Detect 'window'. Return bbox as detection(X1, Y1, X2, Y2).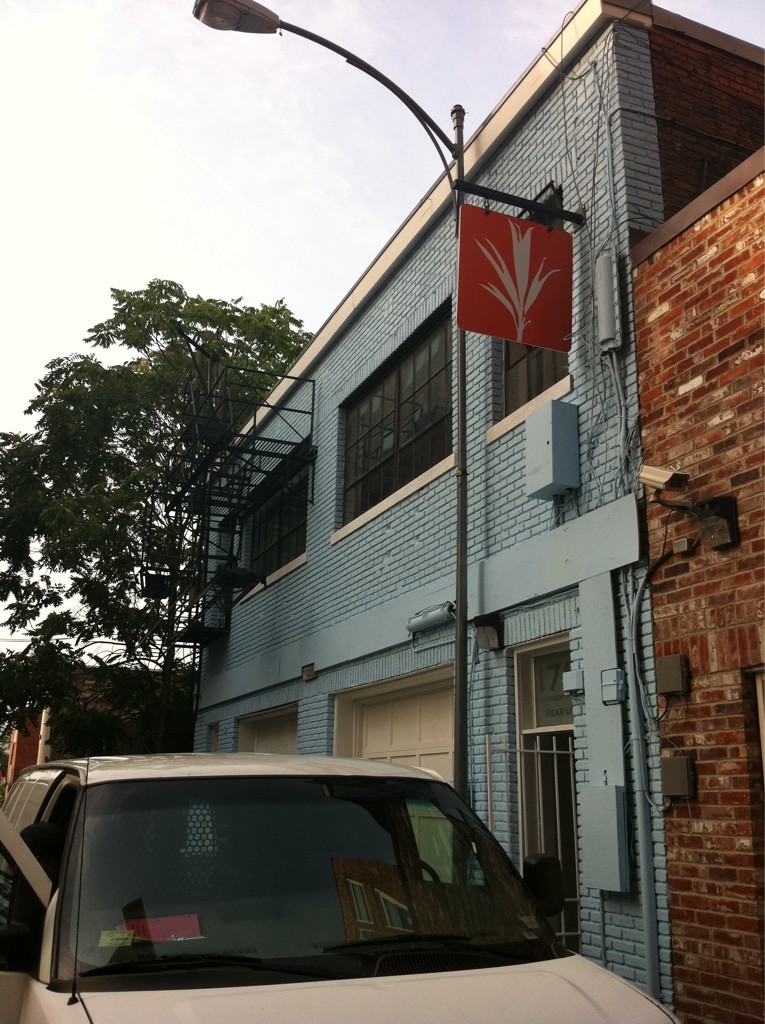
detection(488, 187, 563, 430).
